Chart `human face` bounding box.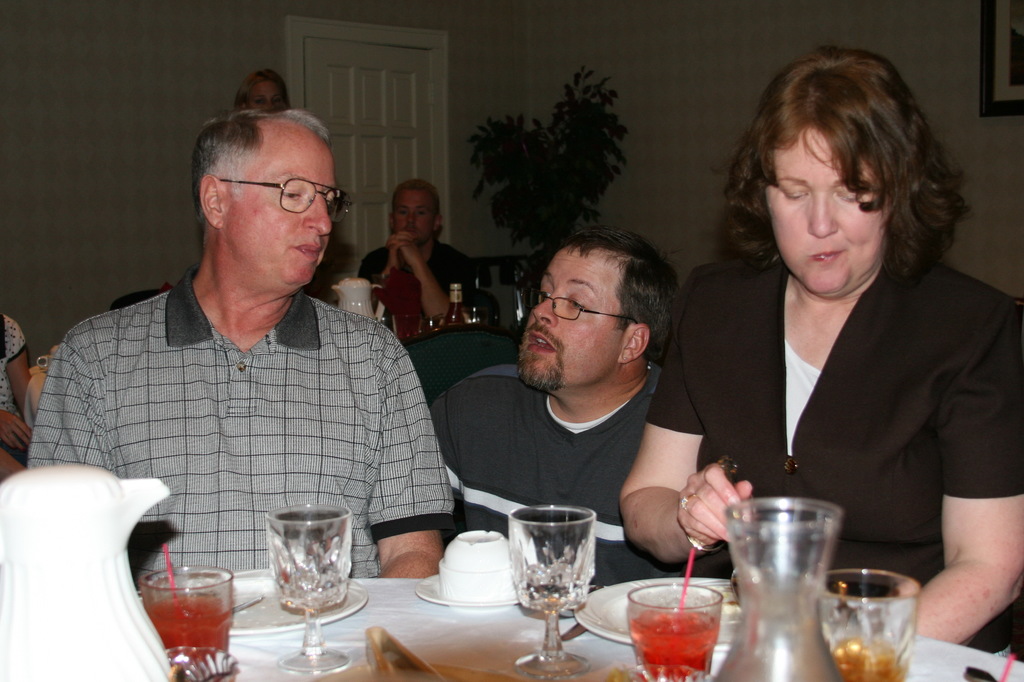
Charted: 221, 114, 335, 287.
